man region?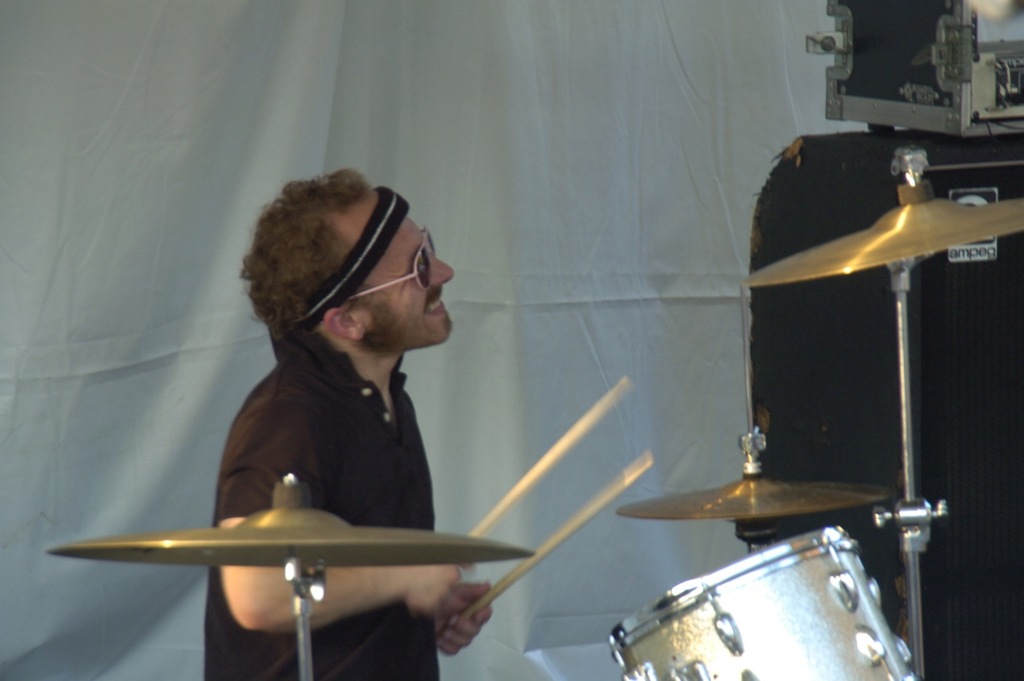
select_region(206, 157, 497, 680)
